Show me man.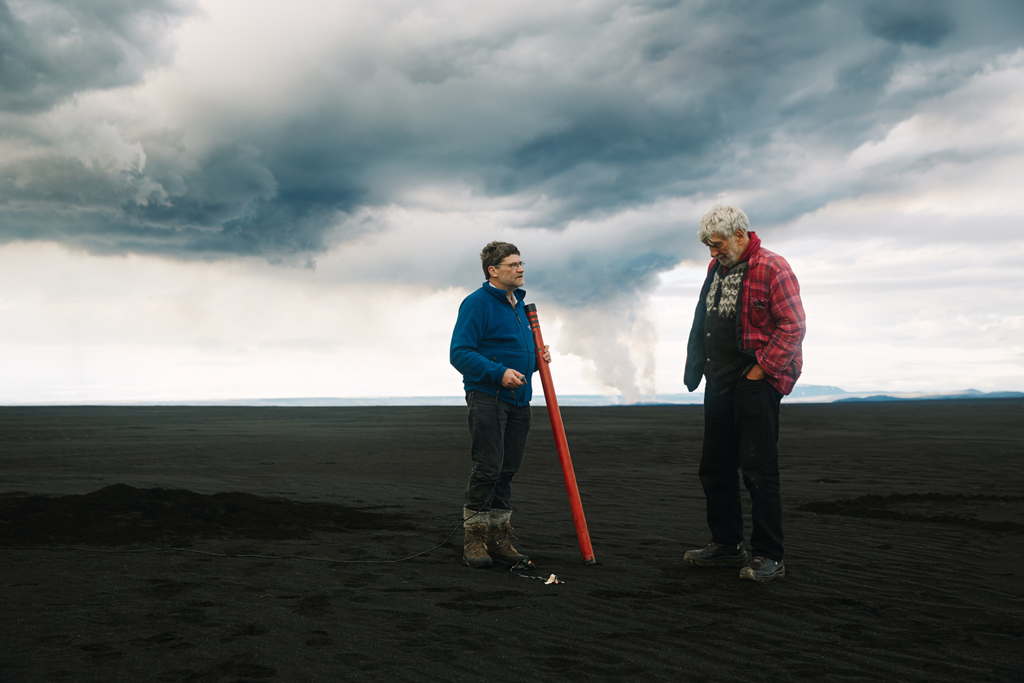
man is here: l=666, t=219, r=799, b=589.
